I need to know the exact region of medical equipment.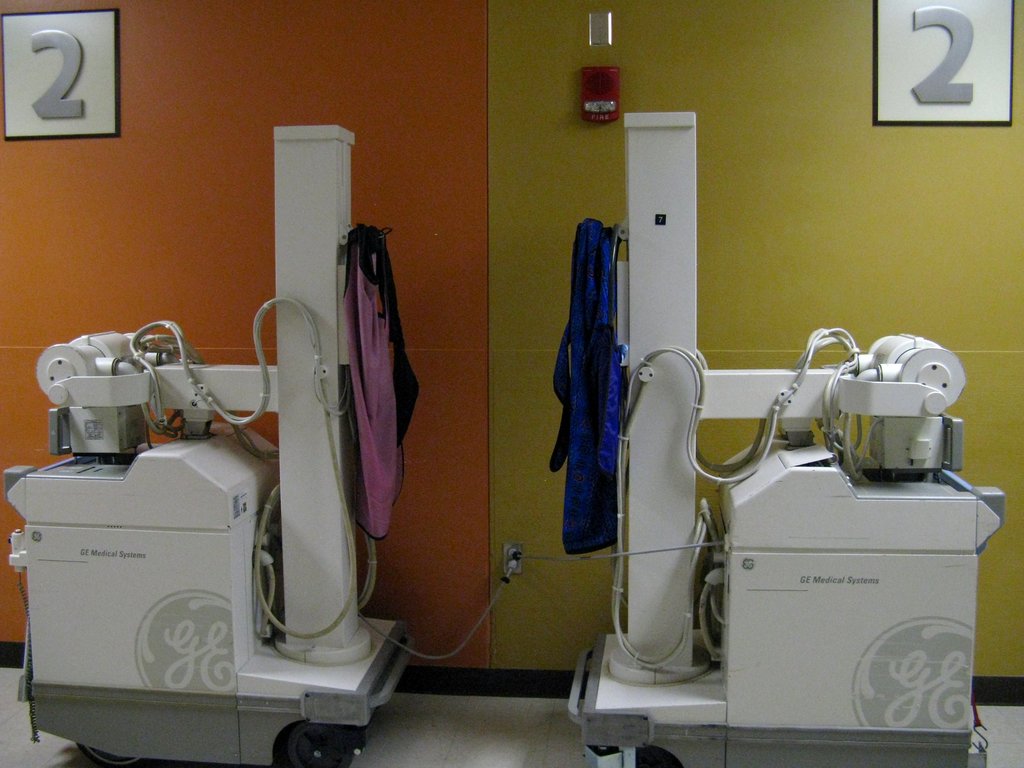
Region: <bbox>568, 111, 1007, 767</bbox>.
